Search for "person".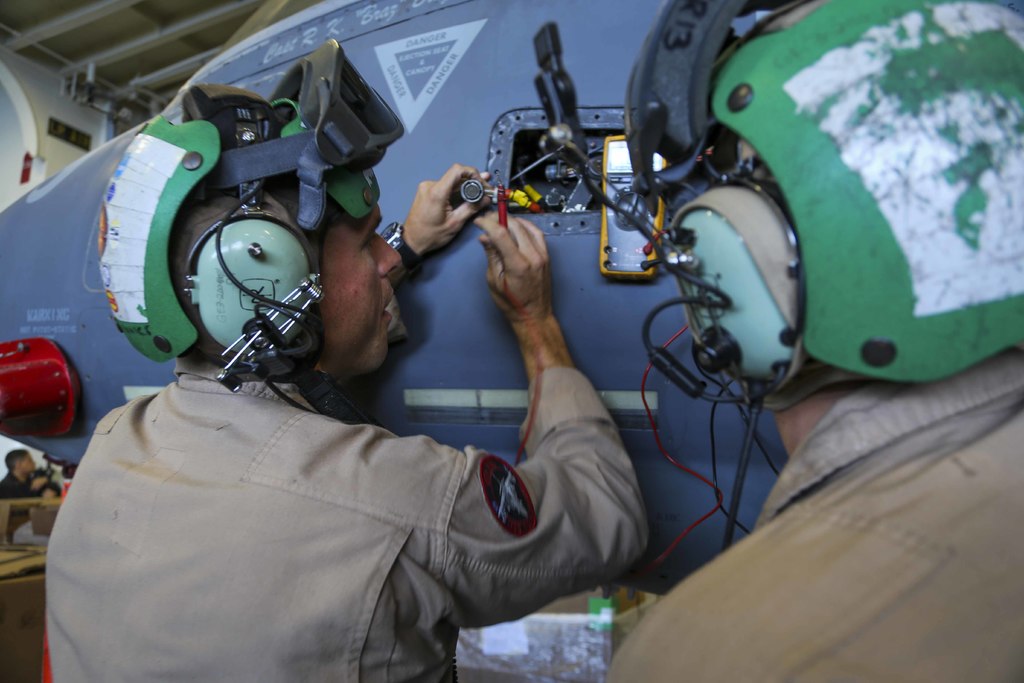
Found at {"left": 0, "top": 447, "right": 61, "bottom": 501}.
